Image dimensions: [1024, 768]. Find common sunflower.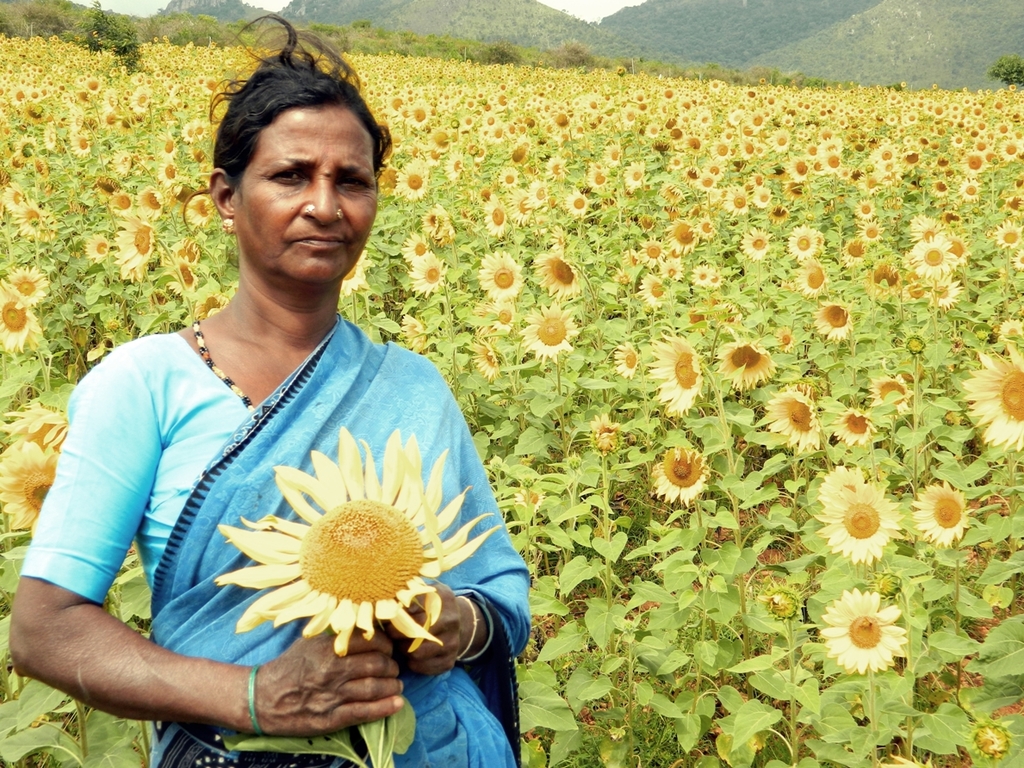
select_region(4, 288, 43, 353).
